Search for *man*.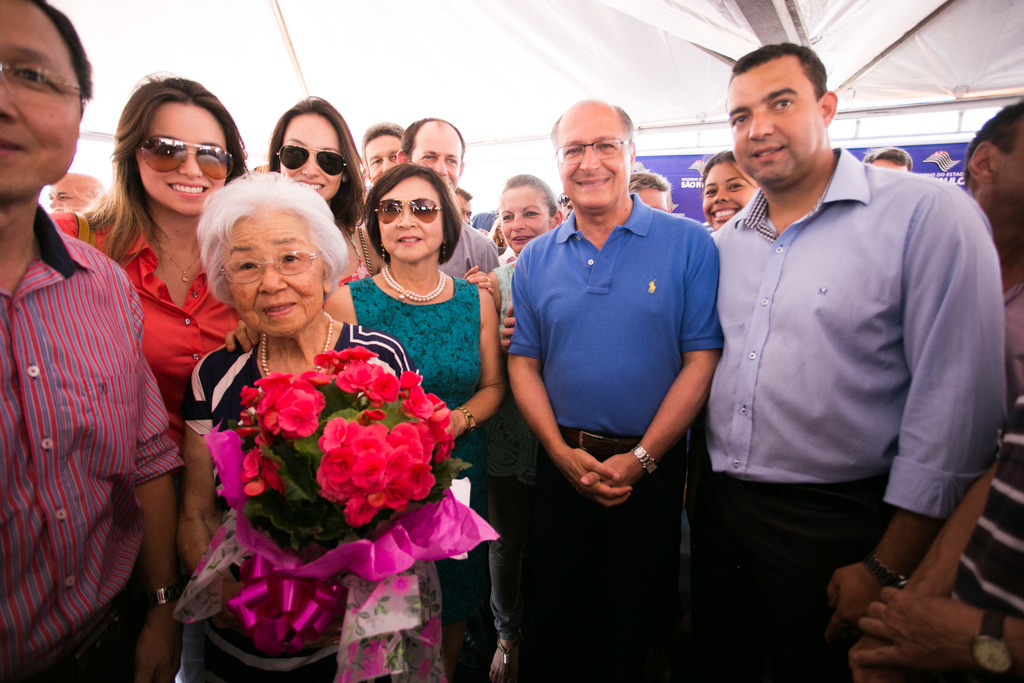
Found at [3, 75, 210, 675].
